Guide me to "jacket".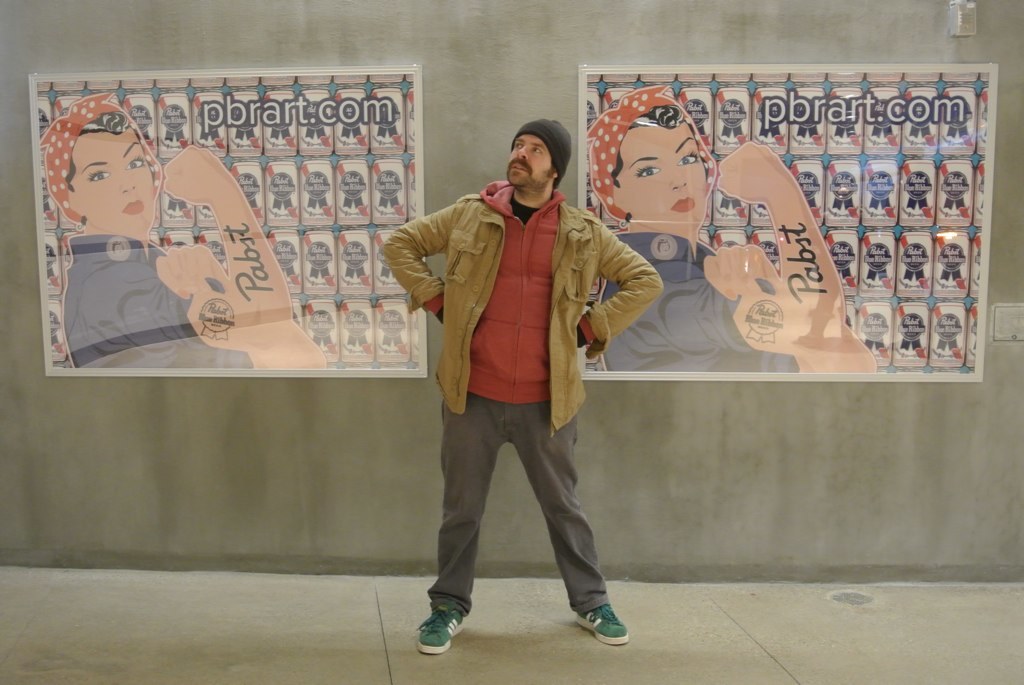
Guidance: (377, 173, 658, 430).
